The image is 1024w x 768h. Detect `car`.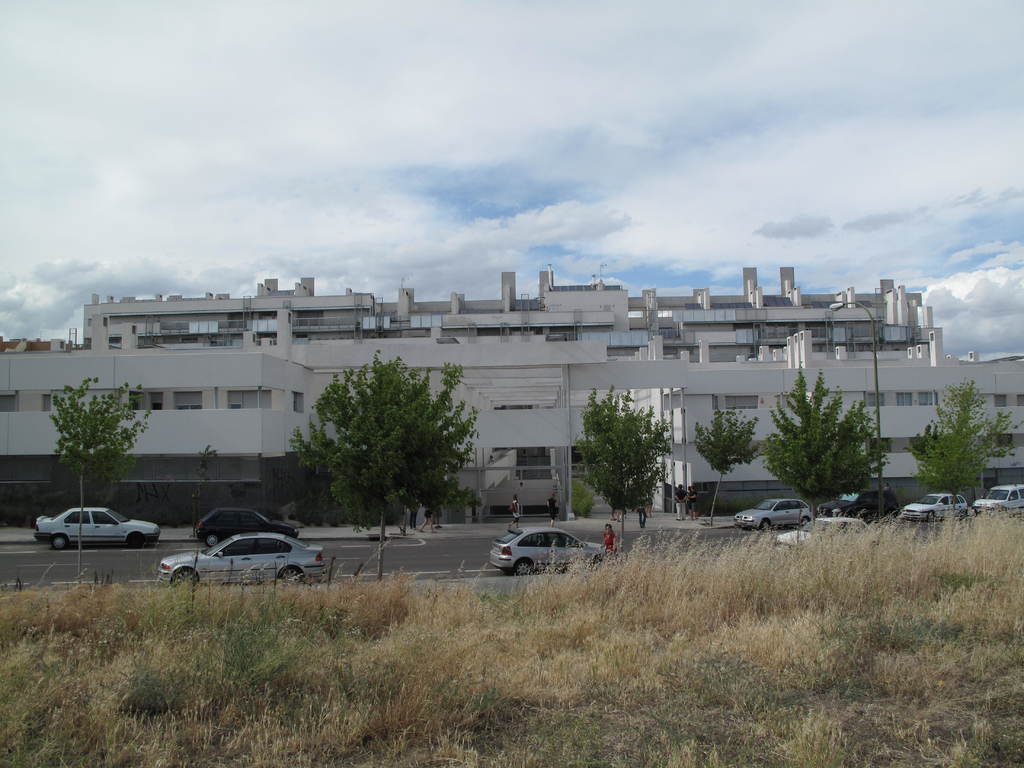
Detection: <region>195, 508, 298, 549</region>.
